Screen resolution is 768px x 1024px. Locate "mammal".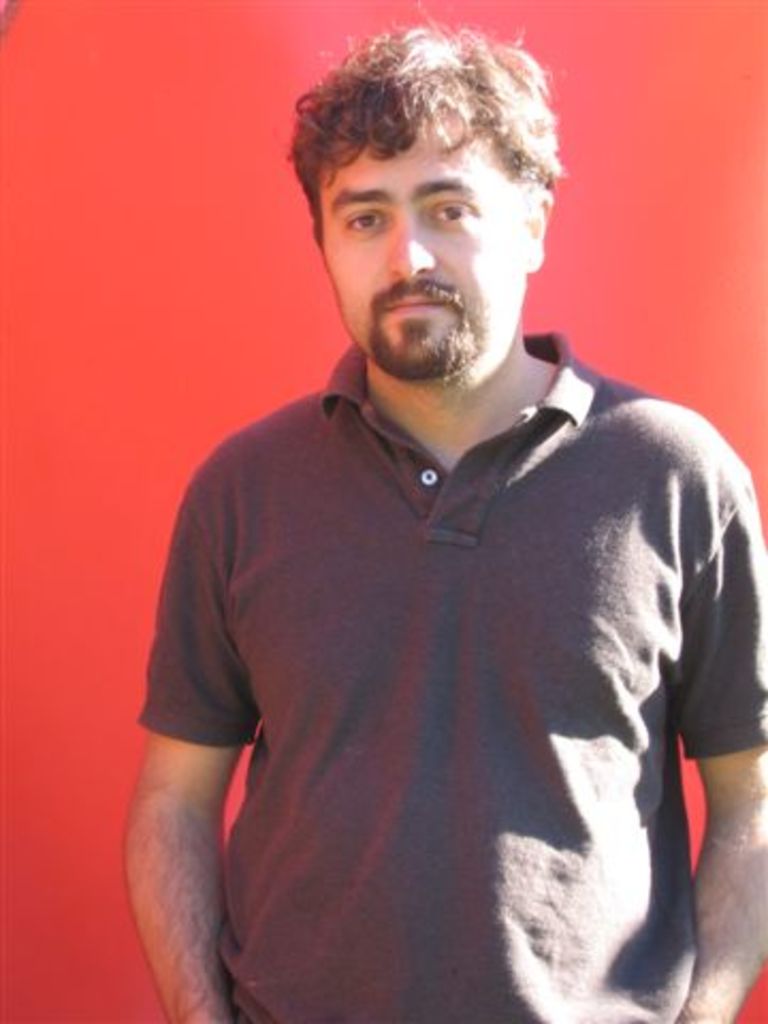
{"left": 119, "top": 15, "right": 766, "bottom": 1022}.
